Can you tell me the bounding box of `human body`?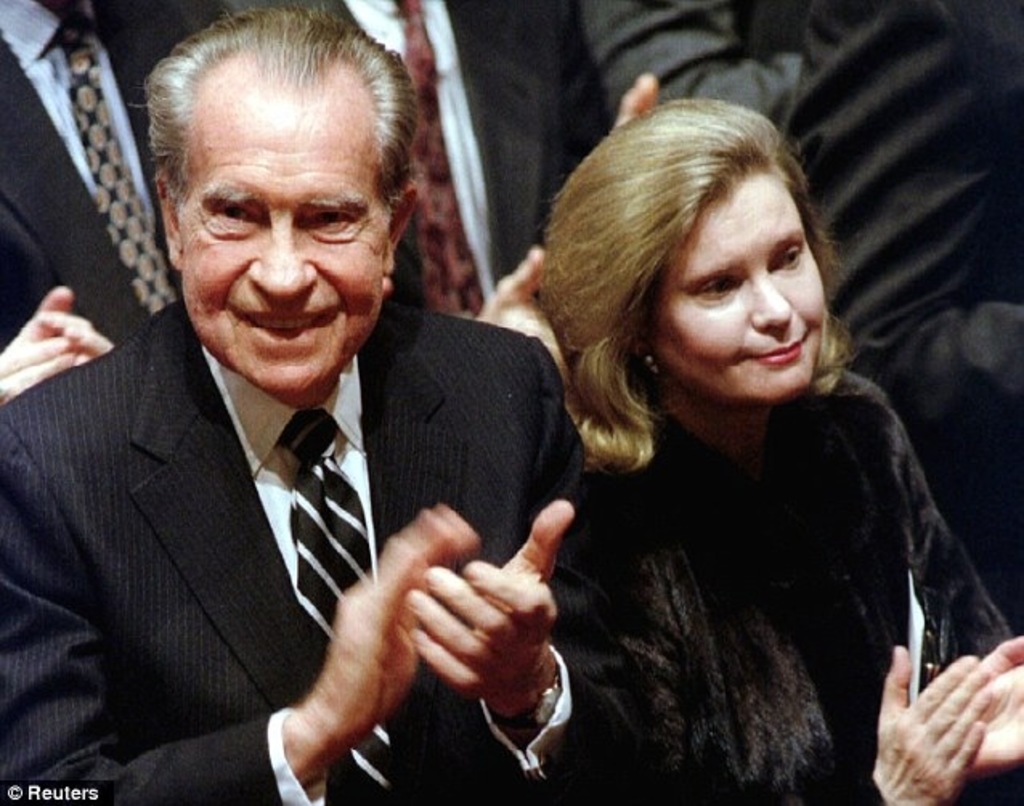
(523,93,1022,804).
